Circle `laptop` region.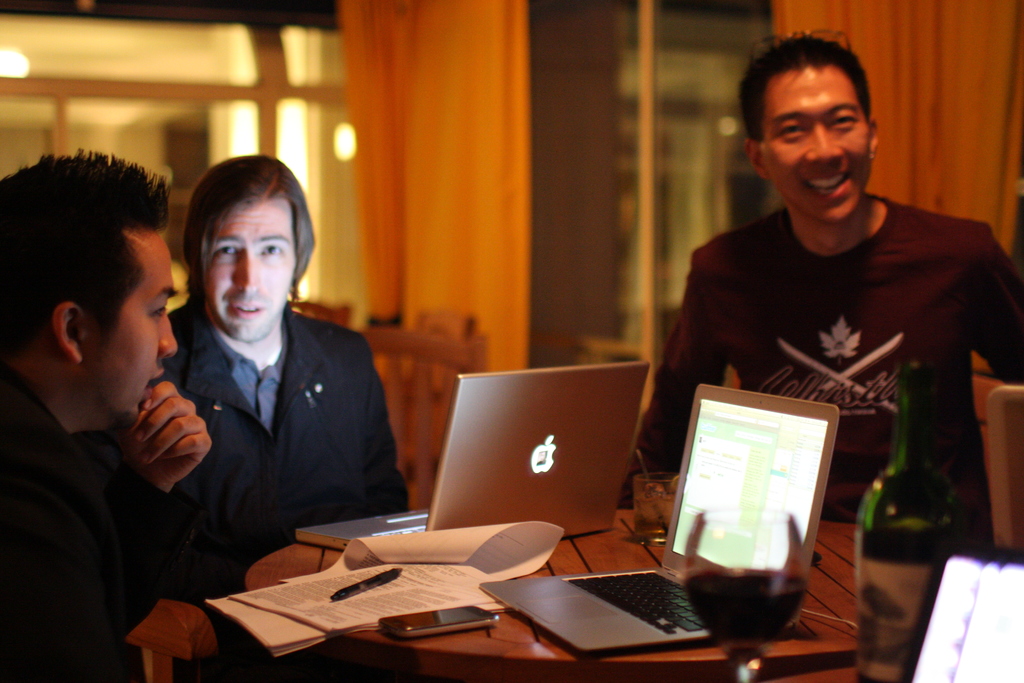
Region: bbox(475, 383, 842, 655).
